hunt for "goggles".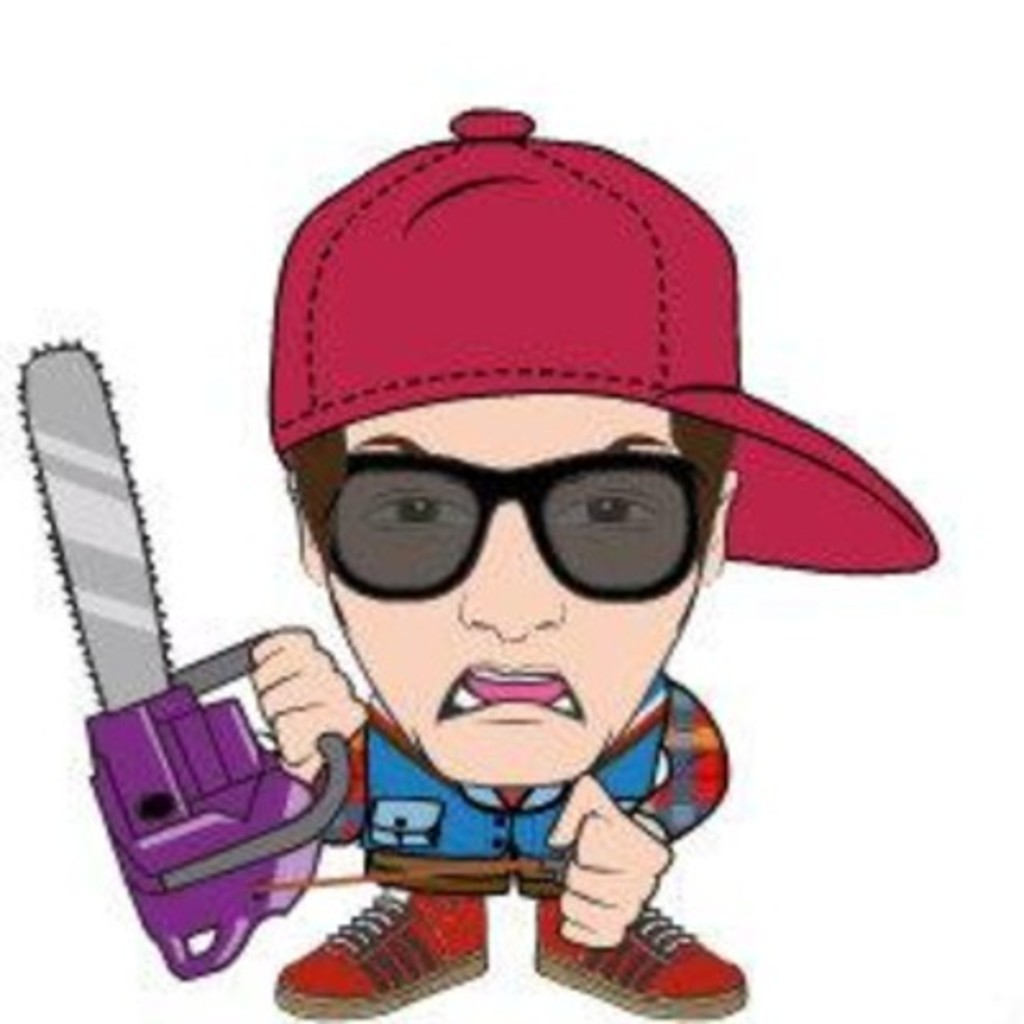
Hunted down at {"x1": 305, "y1": 428, "x2": 748, "y2": 609}.
